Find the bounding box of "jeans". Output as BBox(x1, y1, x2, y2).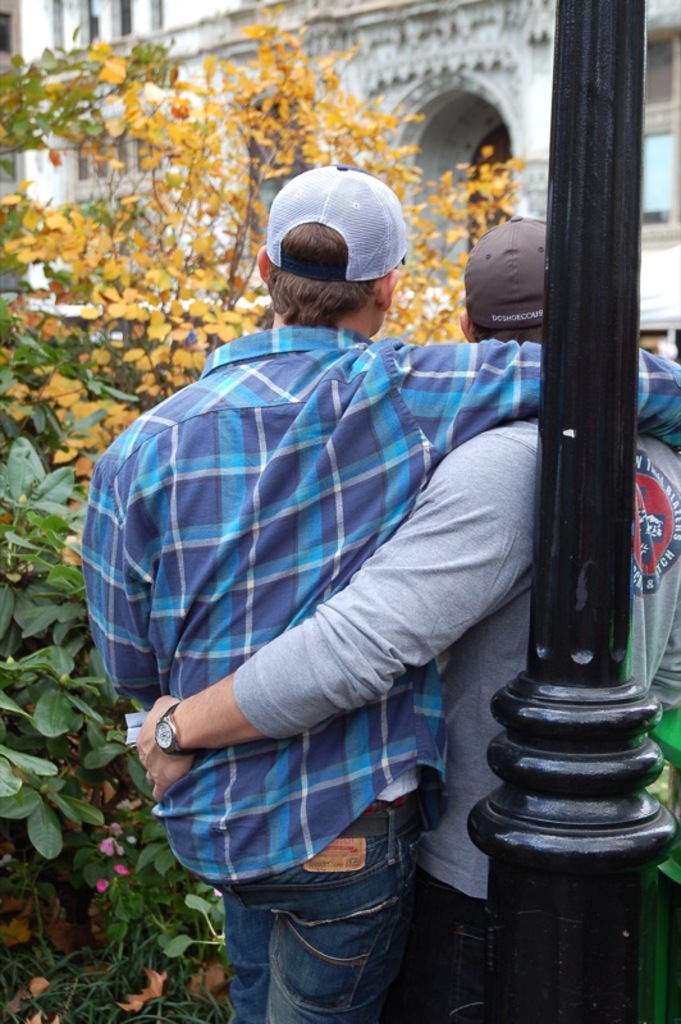
BBox(216, 803, 408, 1023).
